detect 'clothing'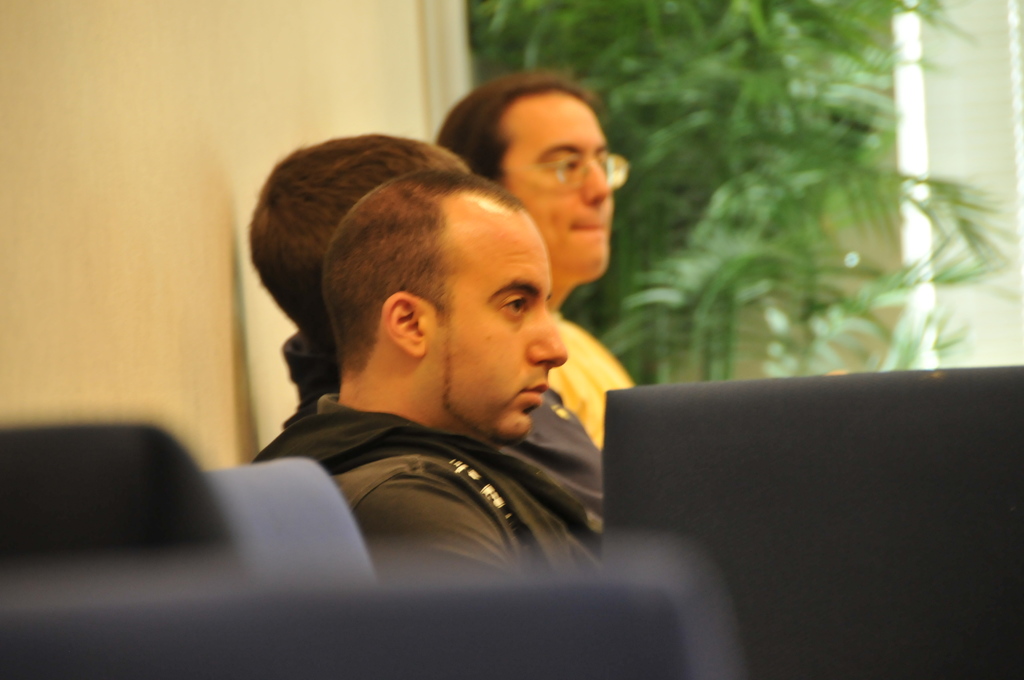
{"x1": 544, "y1": 318, "x2": 643, "y2": 455}
